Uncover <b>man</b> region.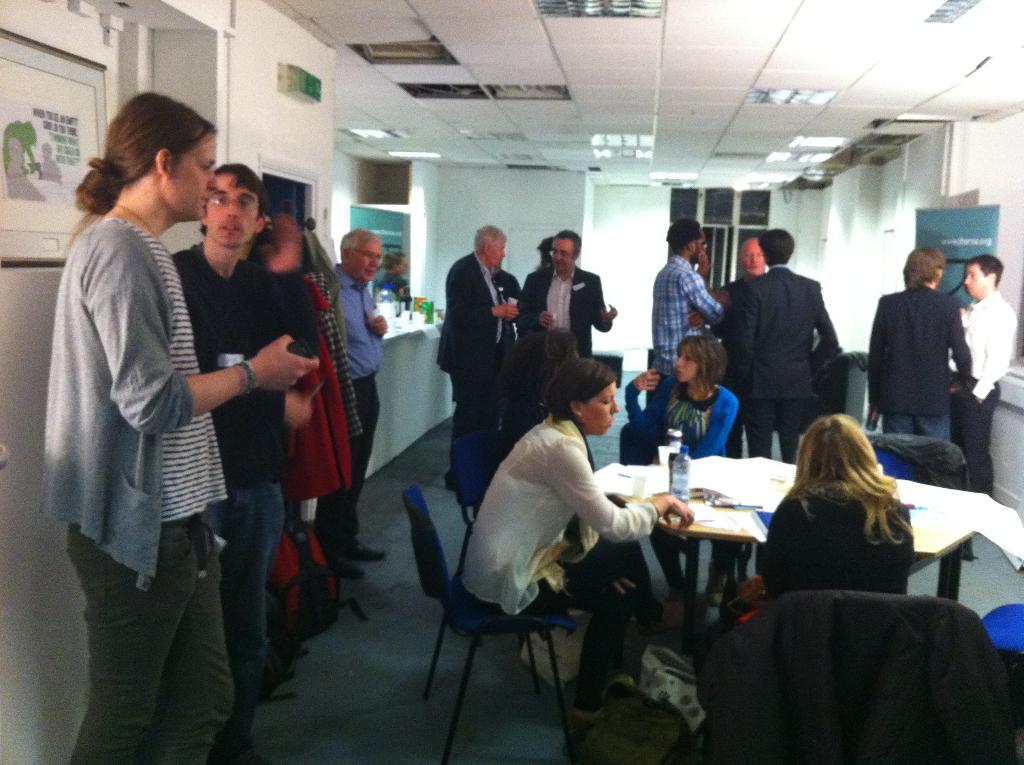
Uncovered: crop(864, 246, 974, 439).
